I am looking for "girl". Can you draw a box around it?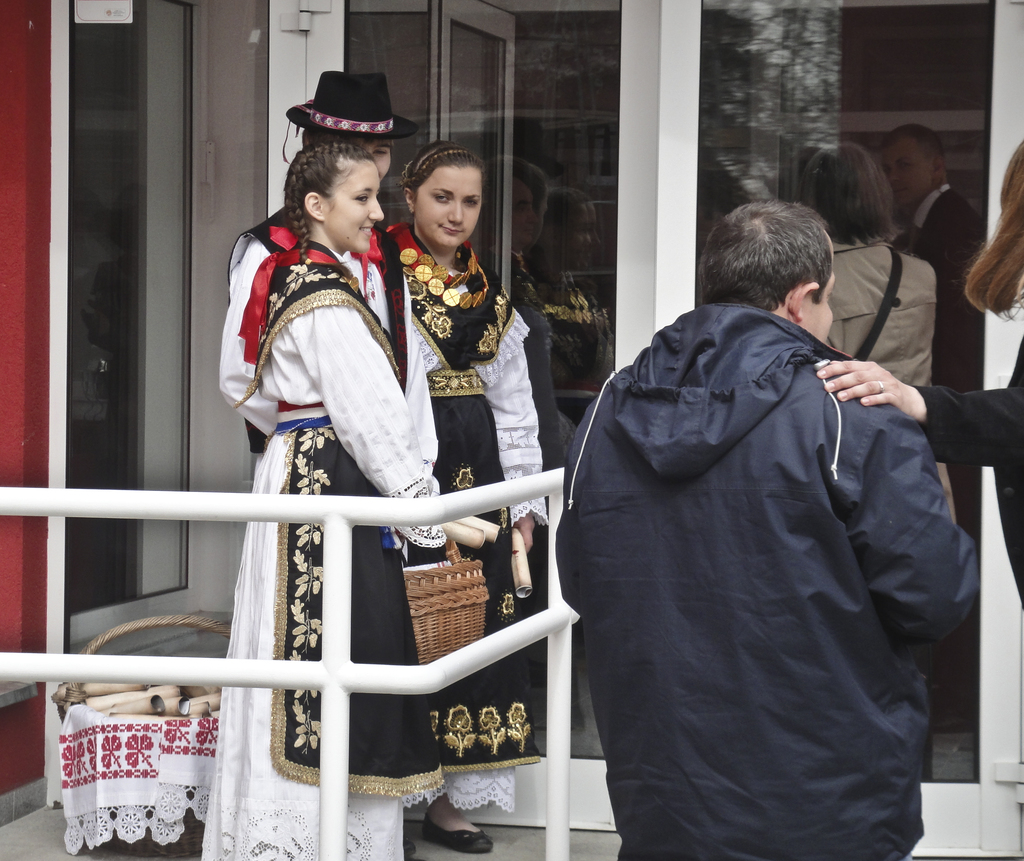
Sure, the bounding box is box=[204, 143, 447, 858].
